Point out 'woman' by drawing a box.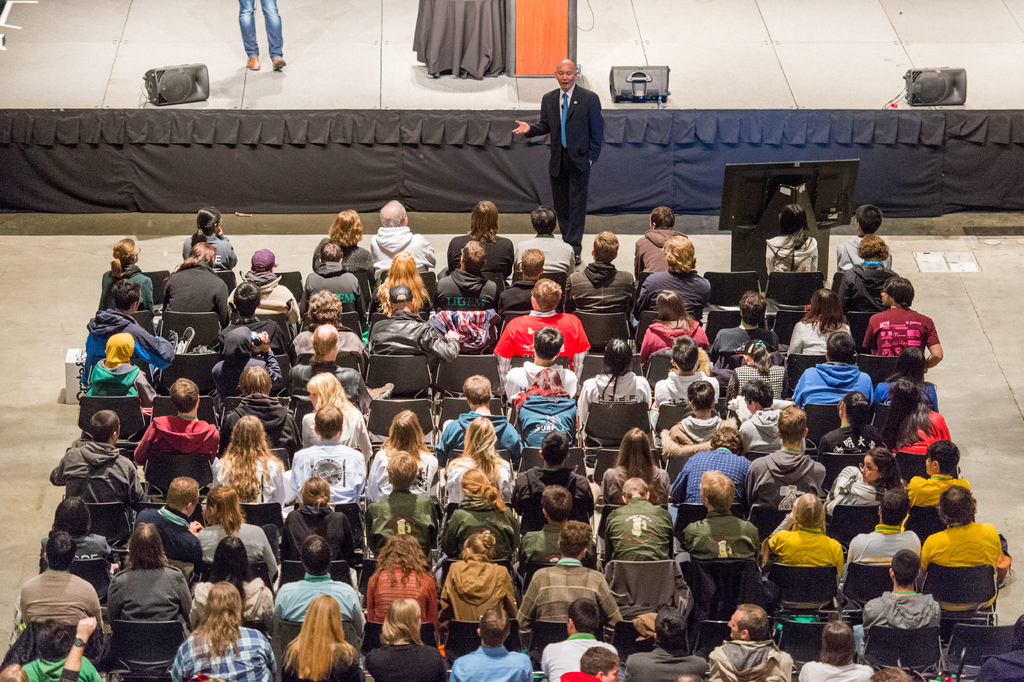
[871, 345, 941, 415].
